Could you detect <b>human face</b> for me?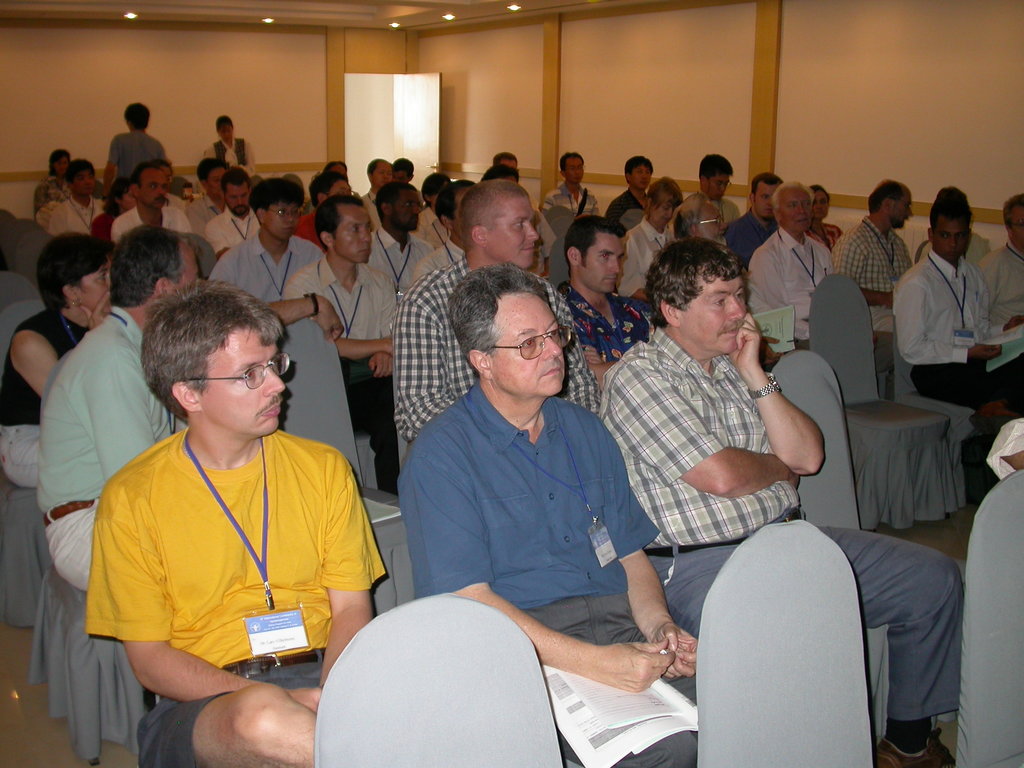
Detection result: detection(650, 201, 673, 227).
